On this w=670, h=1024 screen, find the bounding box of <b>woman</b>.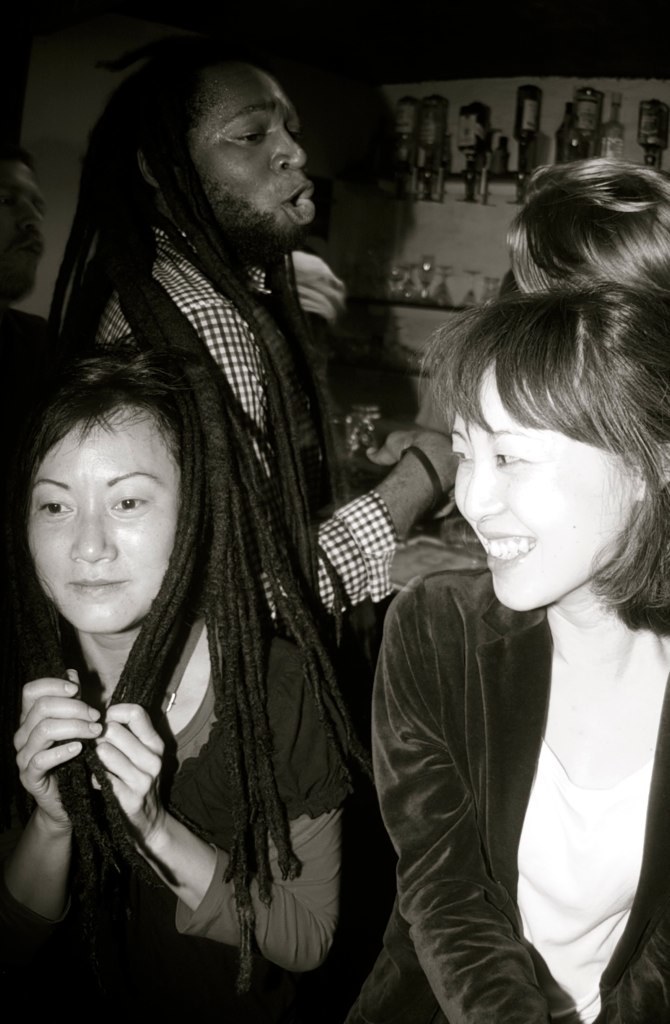
Bounding box: 0, 341, 356, 1023.
